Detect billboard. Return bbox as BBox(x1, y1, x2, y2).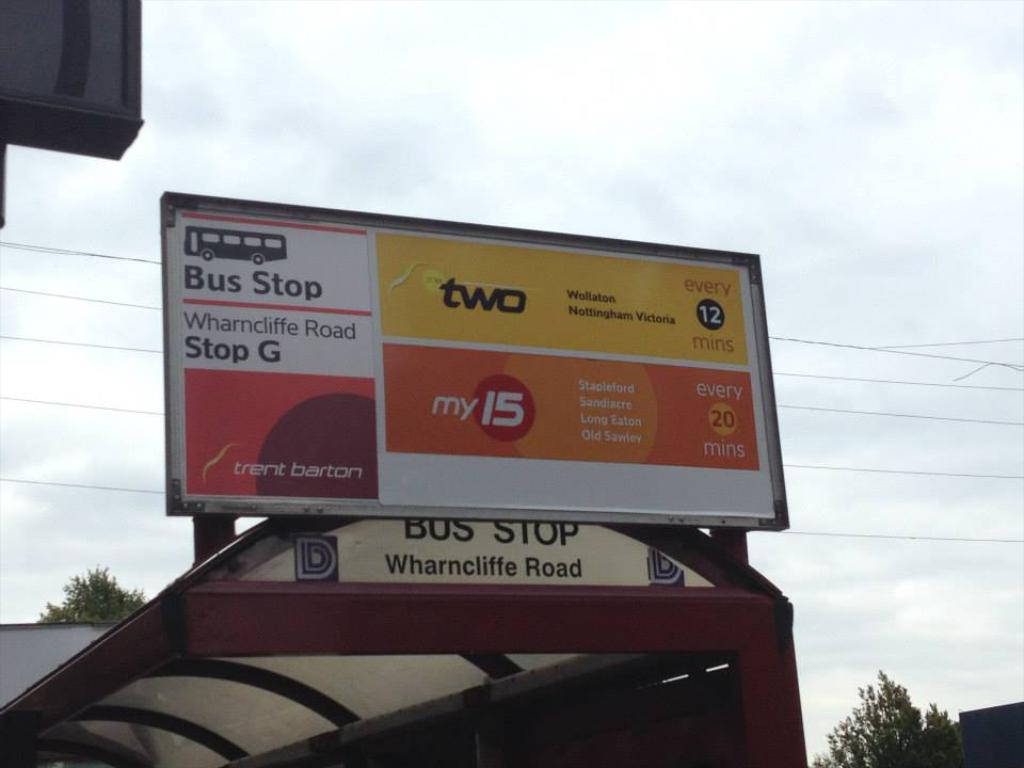
BBox(115, 189, 810, 617).
